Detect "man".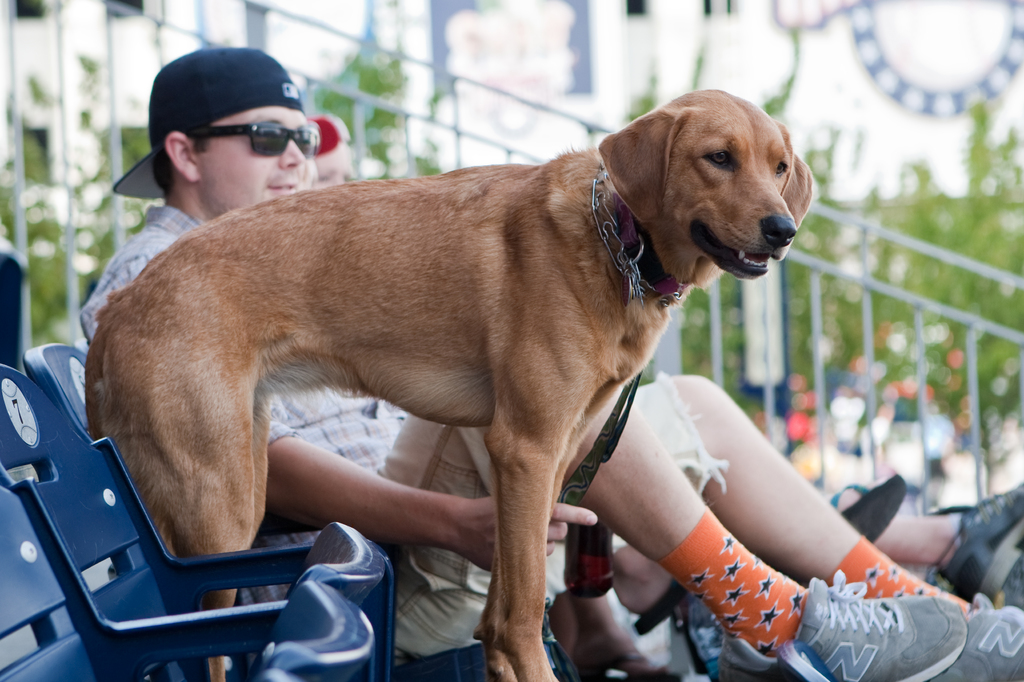
Detected at select_region(82, 48, 1023, 681).
